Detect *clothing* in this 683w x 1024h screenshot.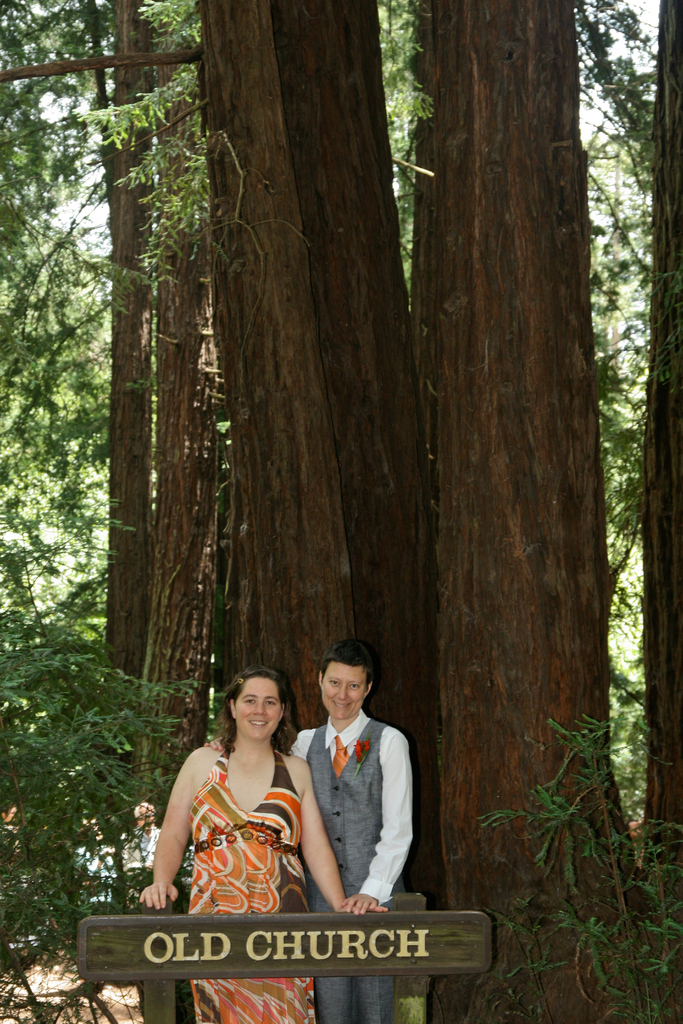
Detection: region(287, 706, 413, 1018).
